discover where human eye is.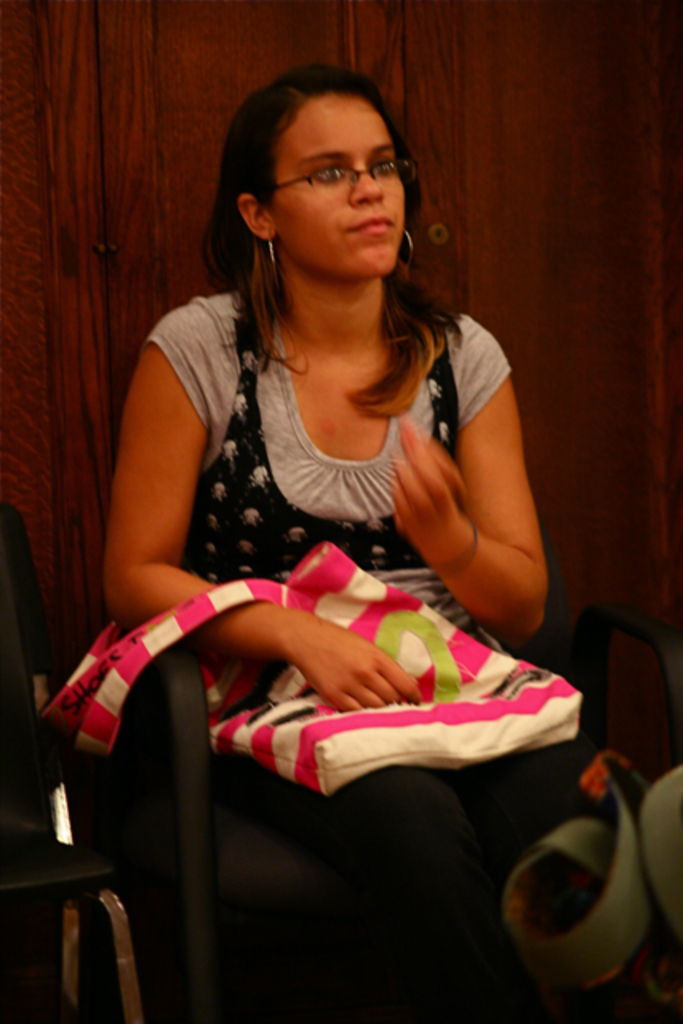
Discovered at x1=307 y1=158 x2=349 y2=187.
